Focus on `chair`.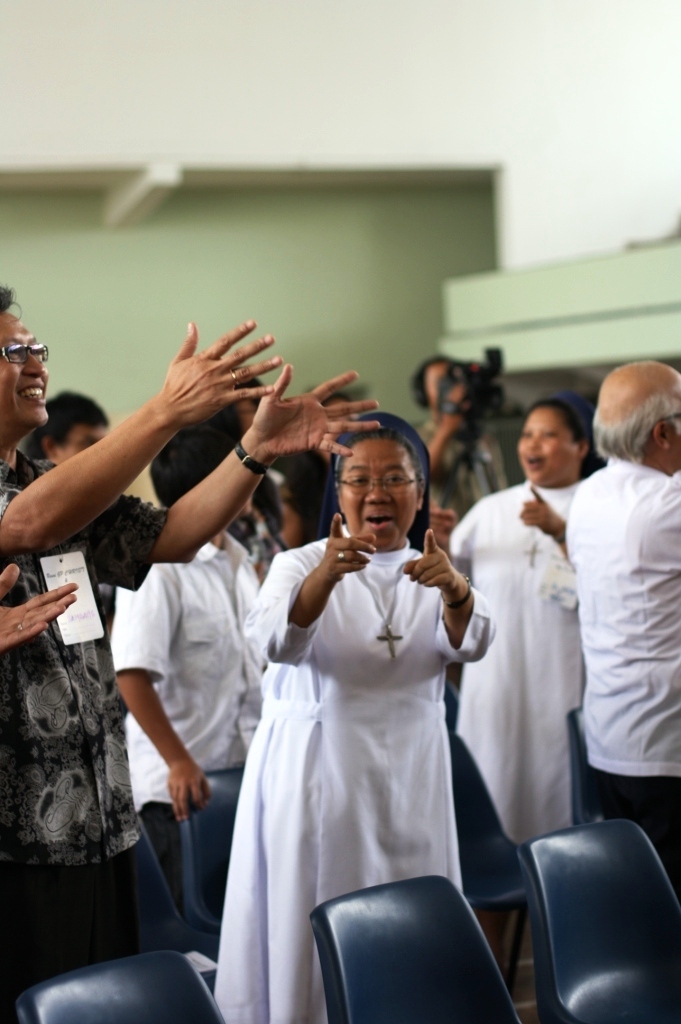
Focused at (x1=459, y1=728, x2=523, y2=911).
